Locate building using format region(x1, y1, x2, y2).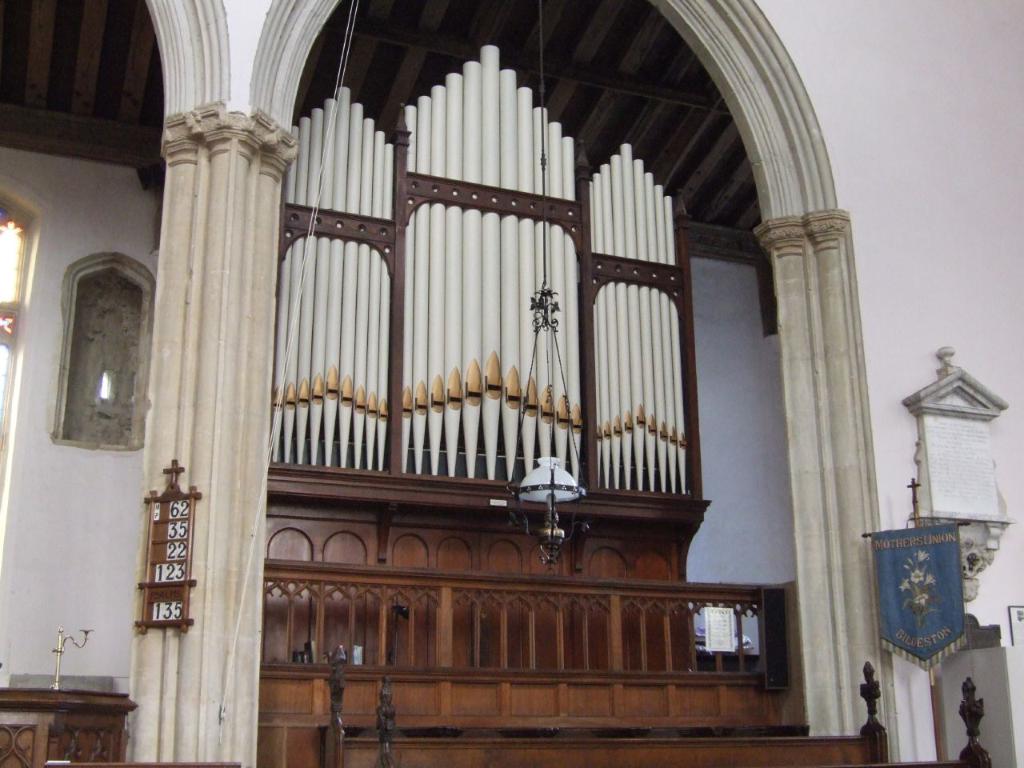
region(0, 0, 1023, 767).
